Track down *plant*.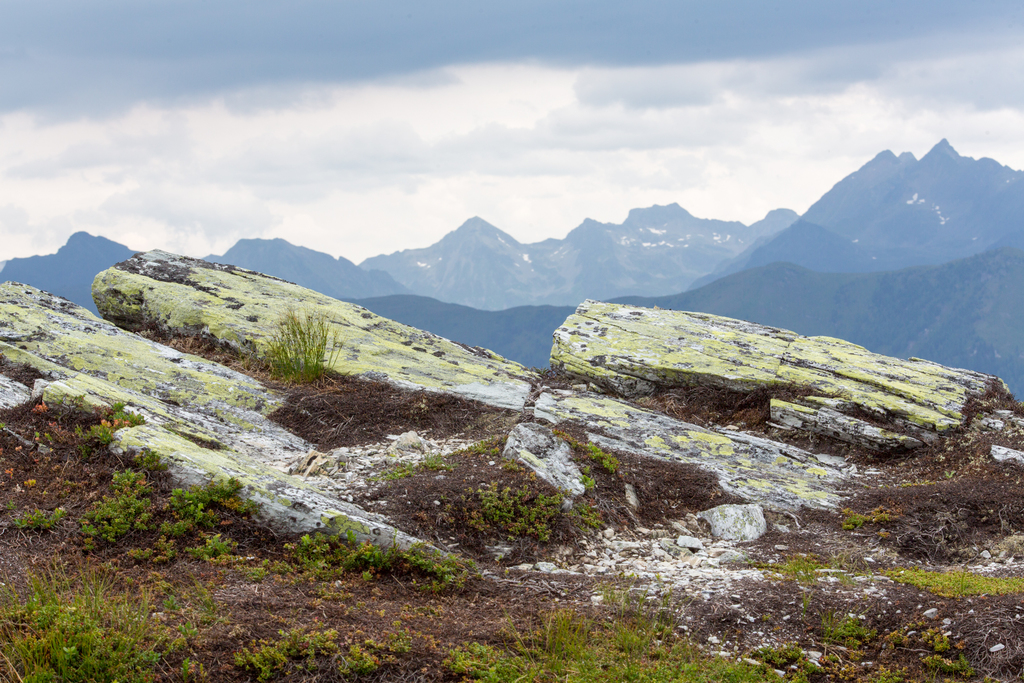
Tracked to (235,626,419,682).
